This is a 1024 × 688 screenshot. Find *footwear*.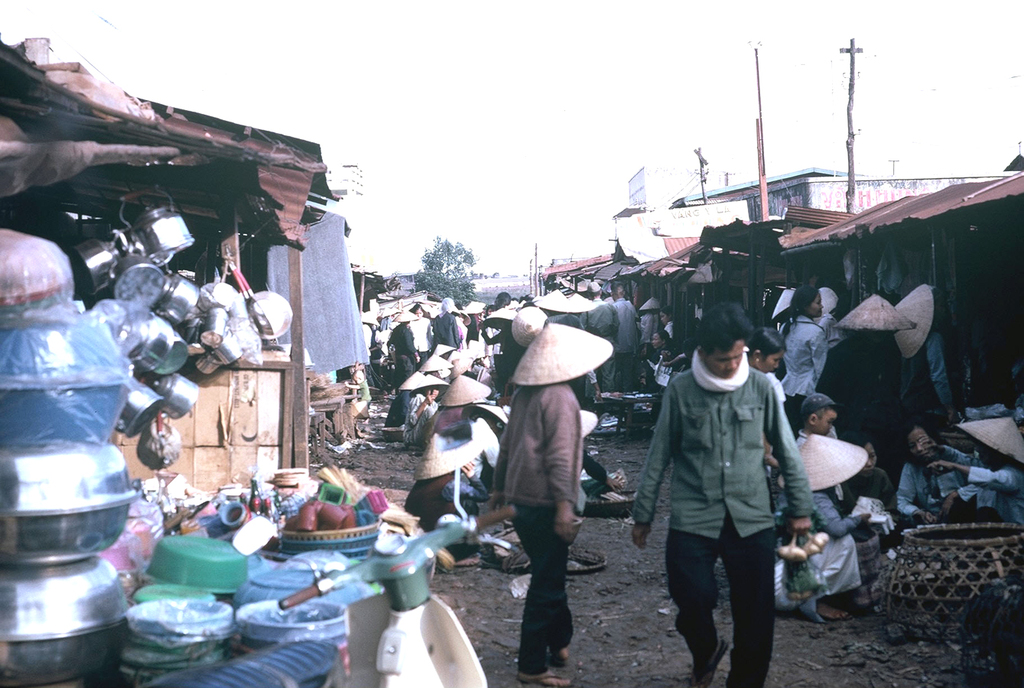
Bounding box: region(519, 670, 579, 687).
